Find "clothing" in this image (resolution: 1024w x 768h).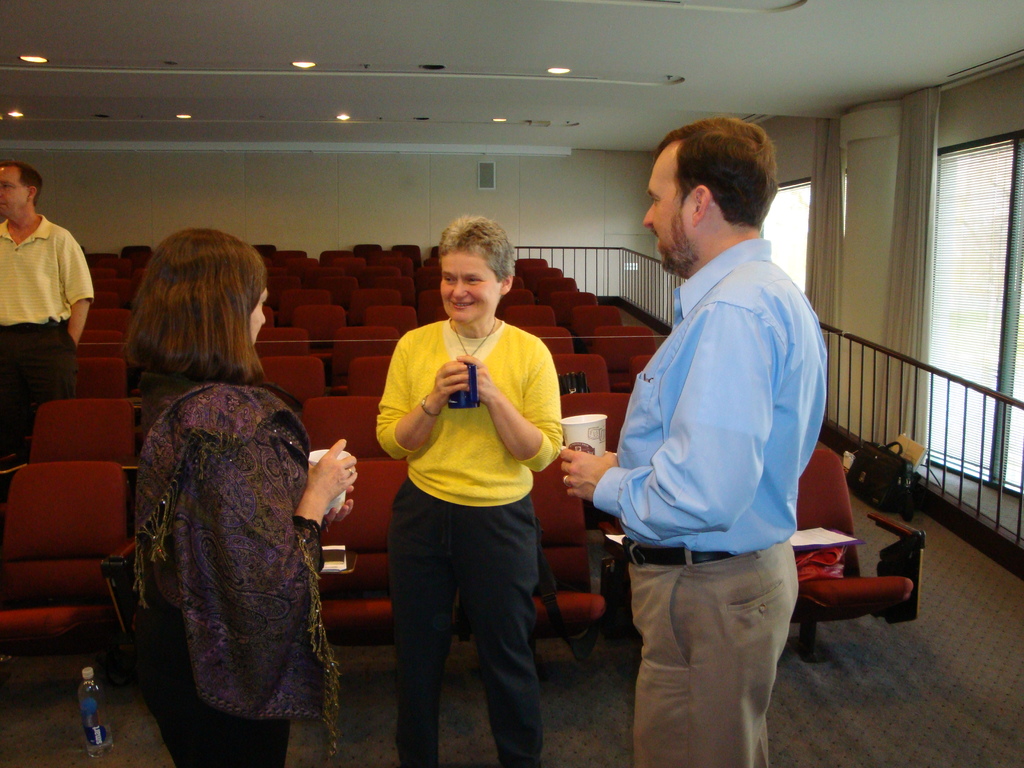
BBox(119, 313, 353, 765).
